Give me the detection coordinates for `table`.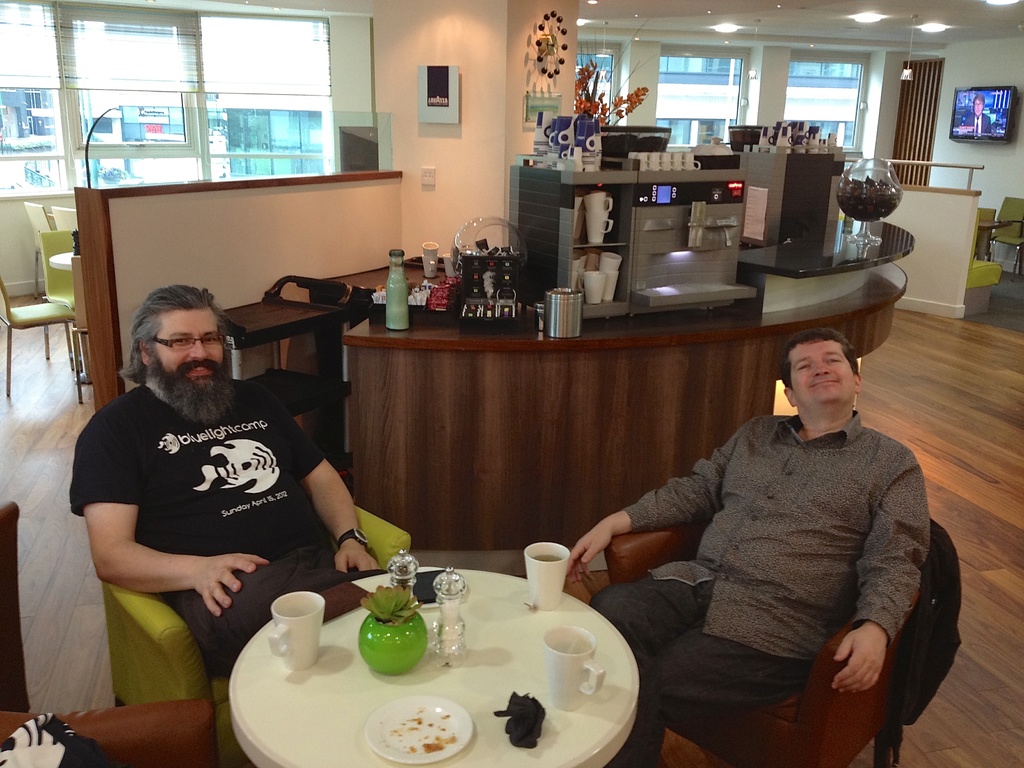
(left=180, top=569, right=663, bottom=767).
